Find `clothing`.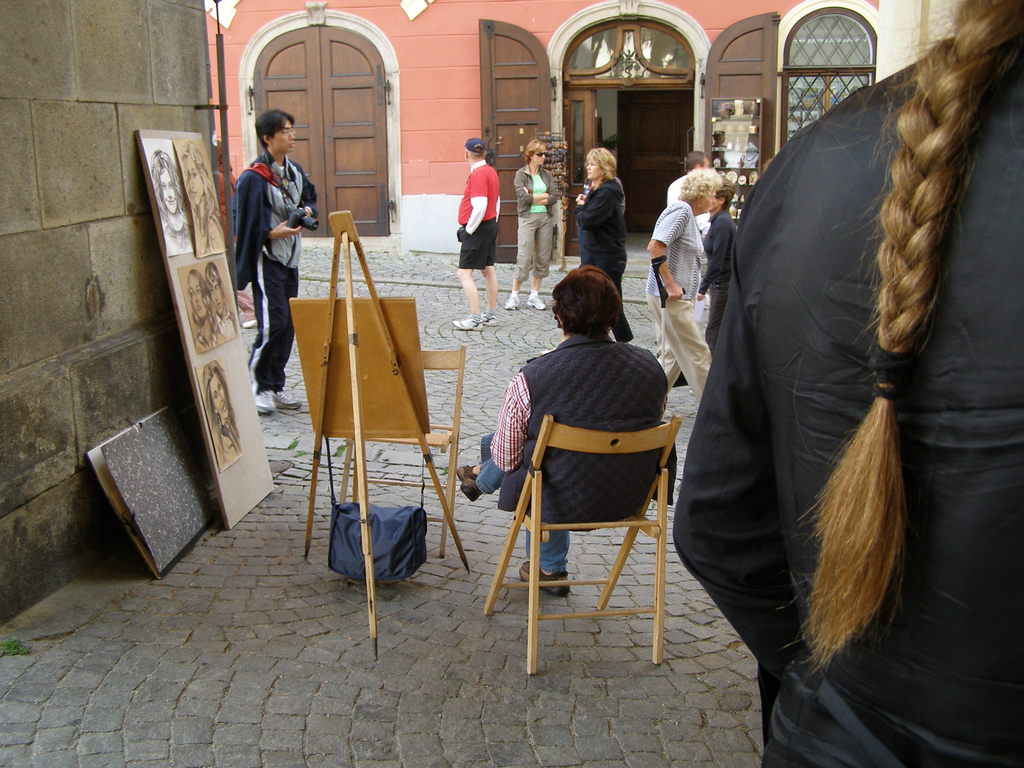
box=[474, 326, 668, 570].
